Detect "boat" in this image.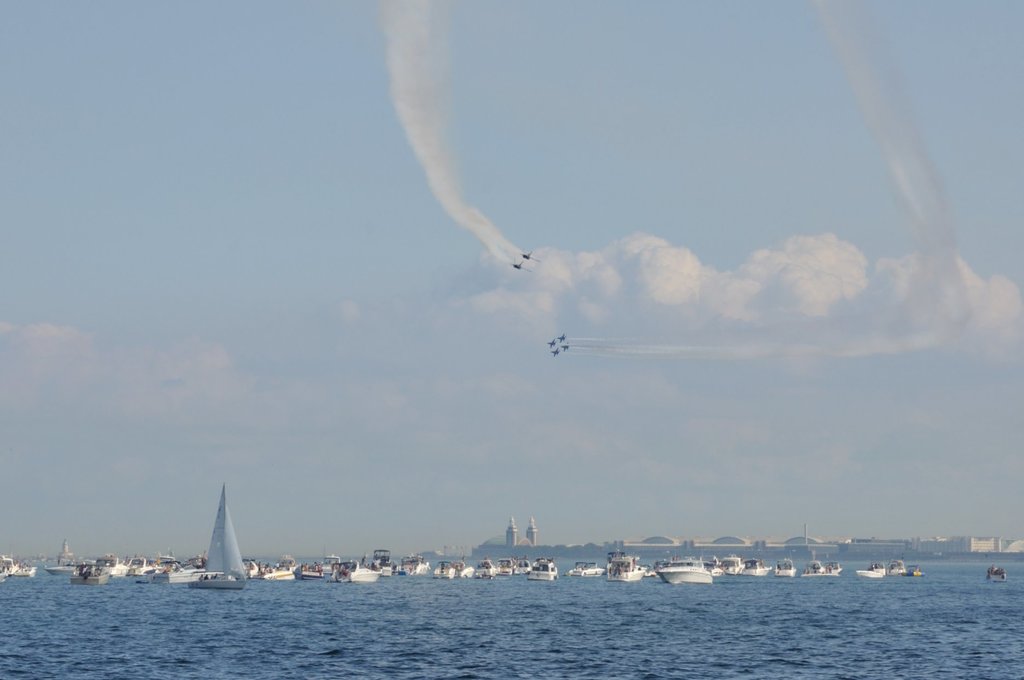
Detection: region(721, 557, 745, 574).
